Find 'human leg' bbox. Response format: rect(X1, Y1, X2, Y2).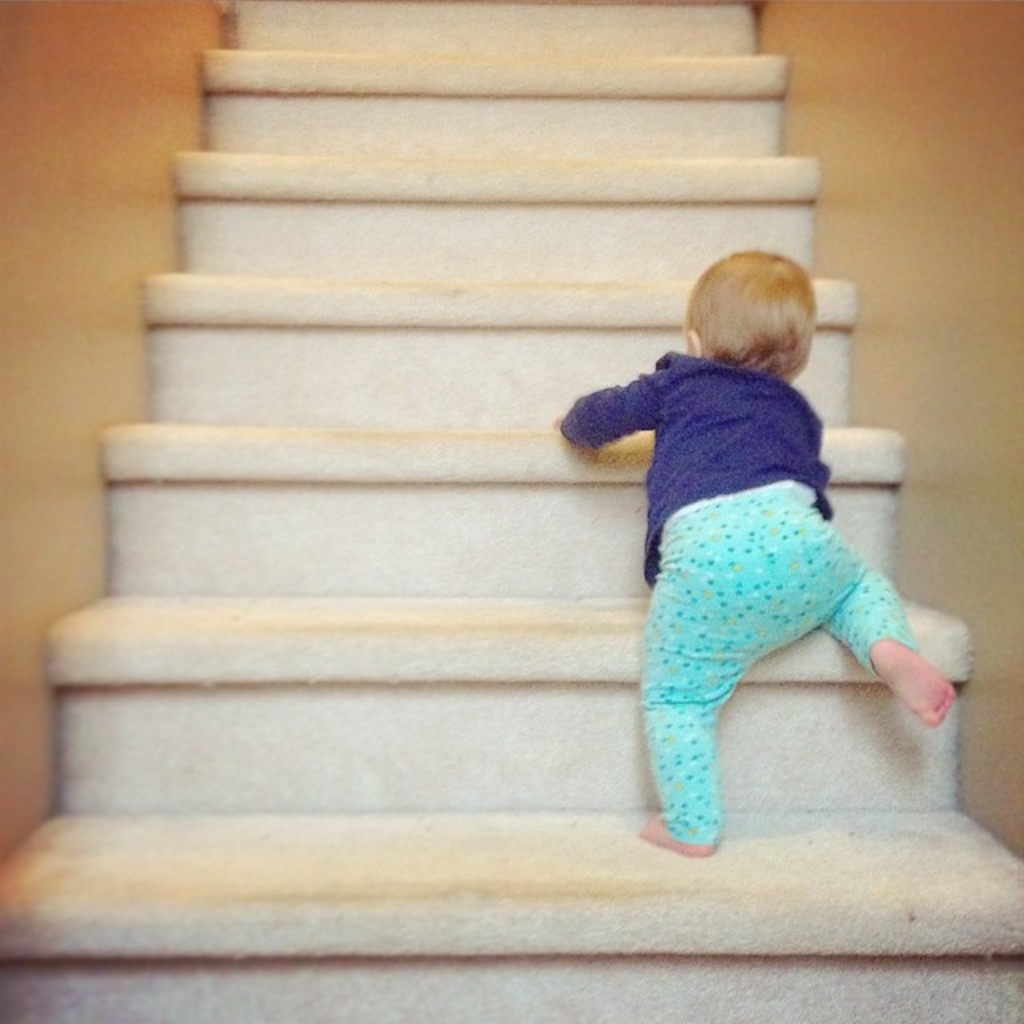
rect(638, 504, 758, 858).
